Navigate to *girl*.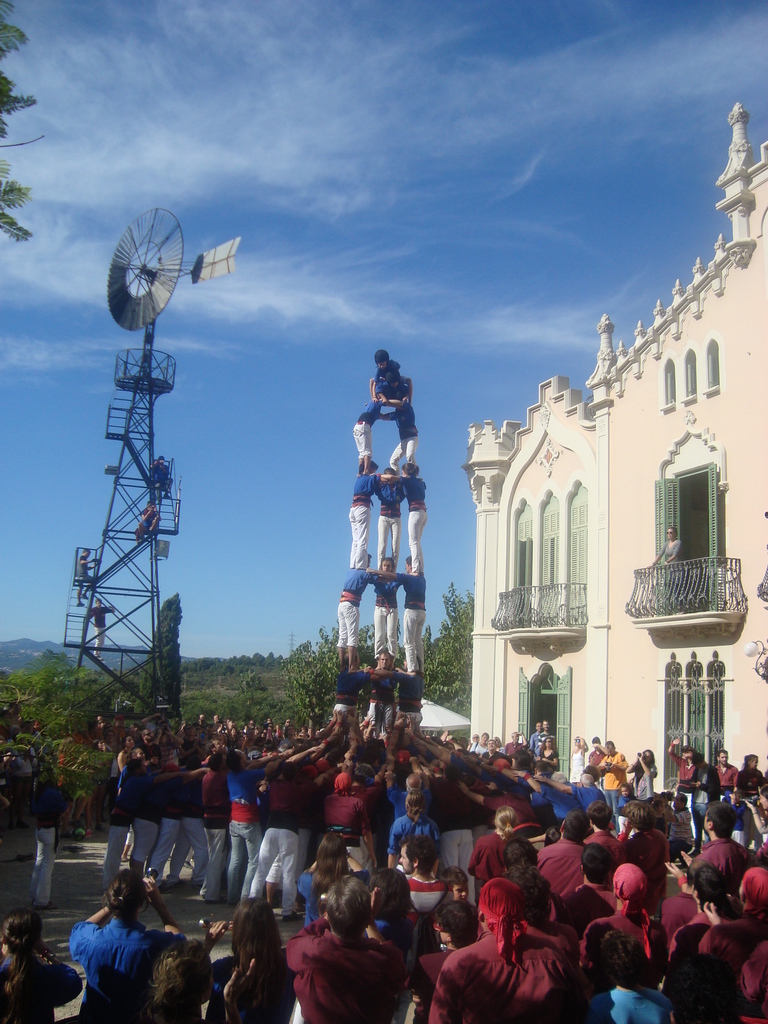
Navigation target: bbox=[620, 784, 636, 831].
